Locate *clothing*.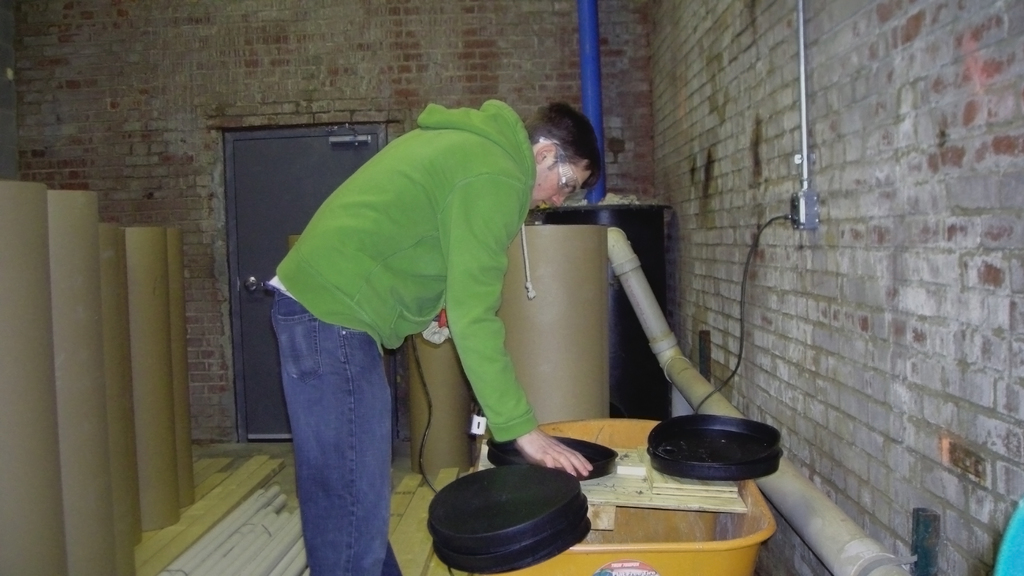
Bounding box: <box>263,104,524,575</box>.
